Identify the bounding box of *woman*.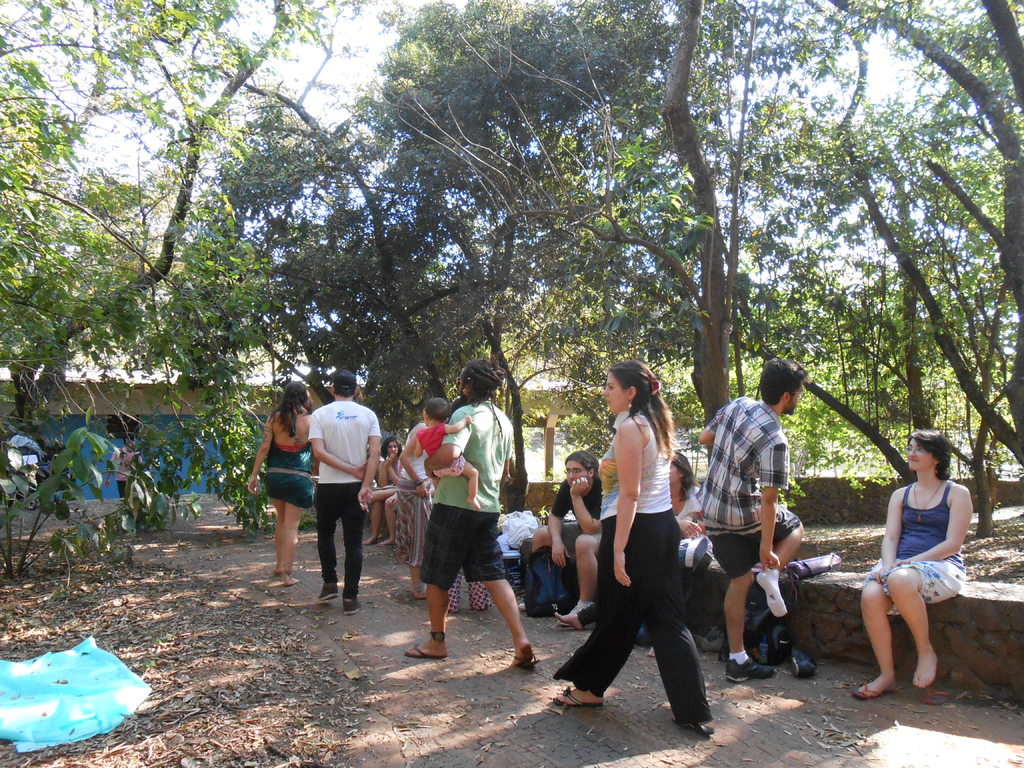
left=856, top=426, right=971, bottom=698.
